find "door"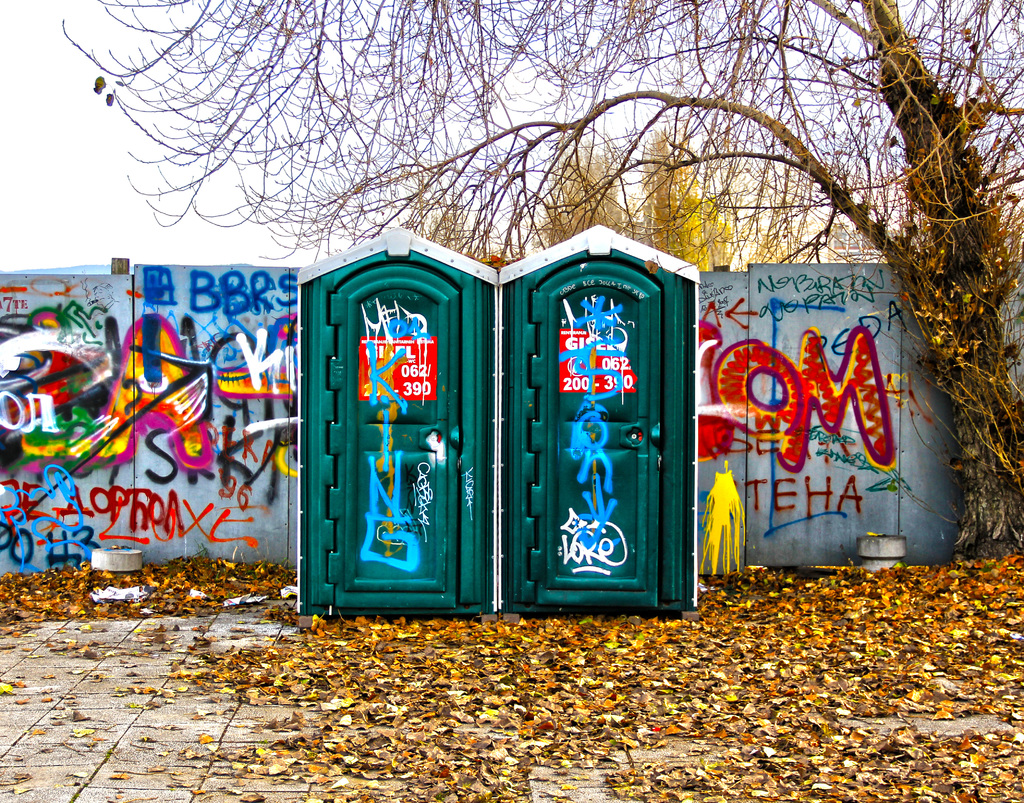
pyautogui.locateOnScreen(305, 268, 495, 627)
